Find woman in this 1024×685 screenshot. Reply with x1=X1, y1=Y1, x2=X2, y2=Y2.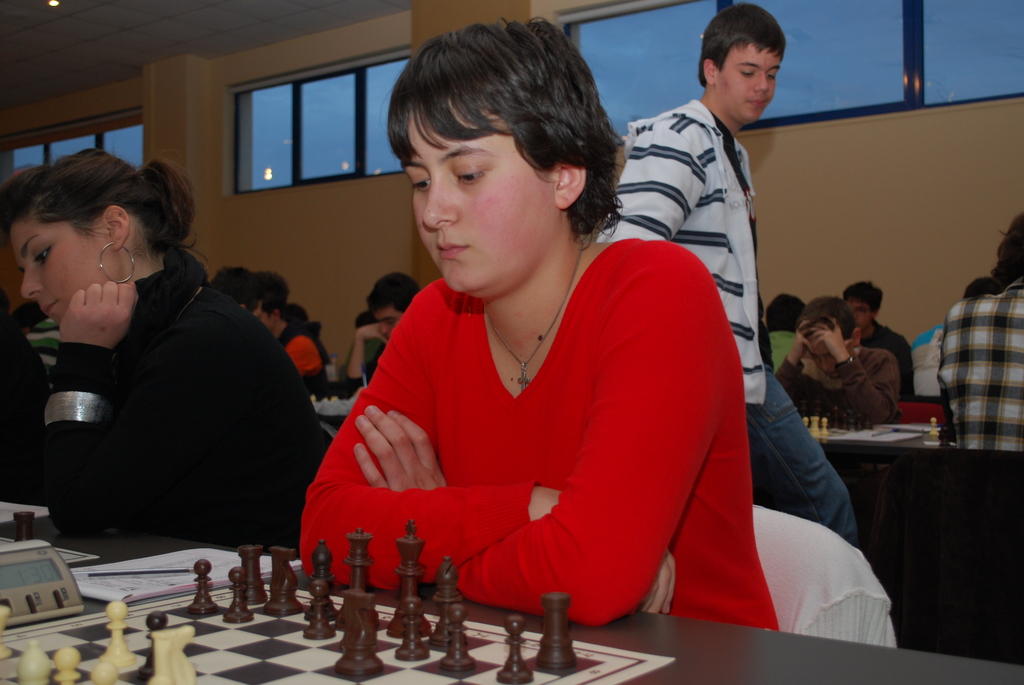
x1=294, y1=9, x2=783, y2=643.
